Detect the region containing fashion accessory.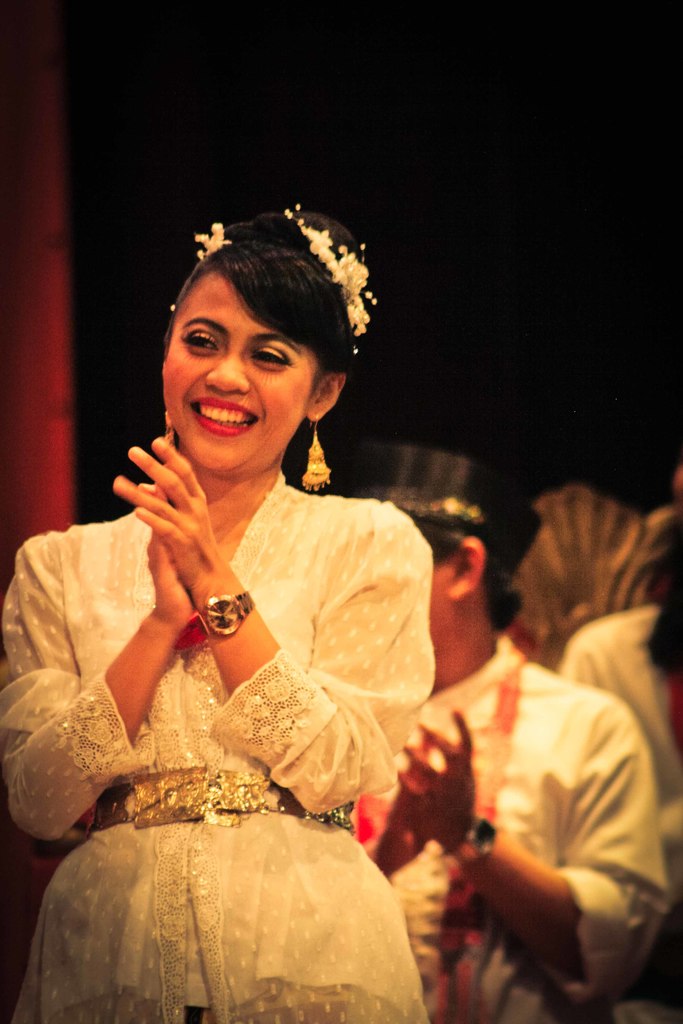
BBox(448, 815, 500, 863).
